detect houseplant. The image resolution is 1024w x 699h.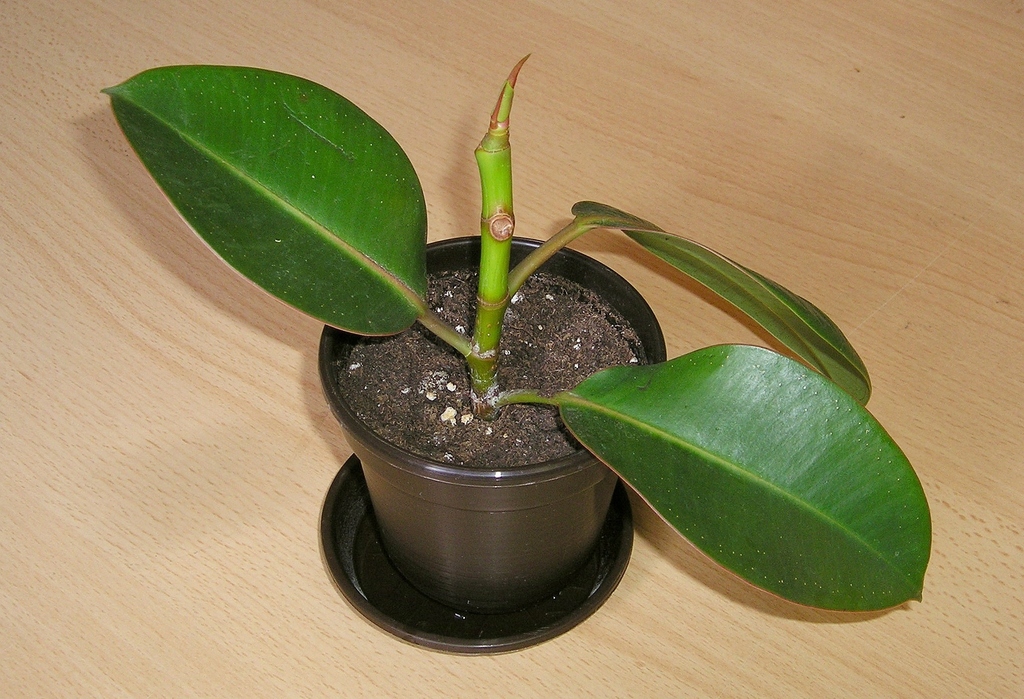
95/46/932/662.
